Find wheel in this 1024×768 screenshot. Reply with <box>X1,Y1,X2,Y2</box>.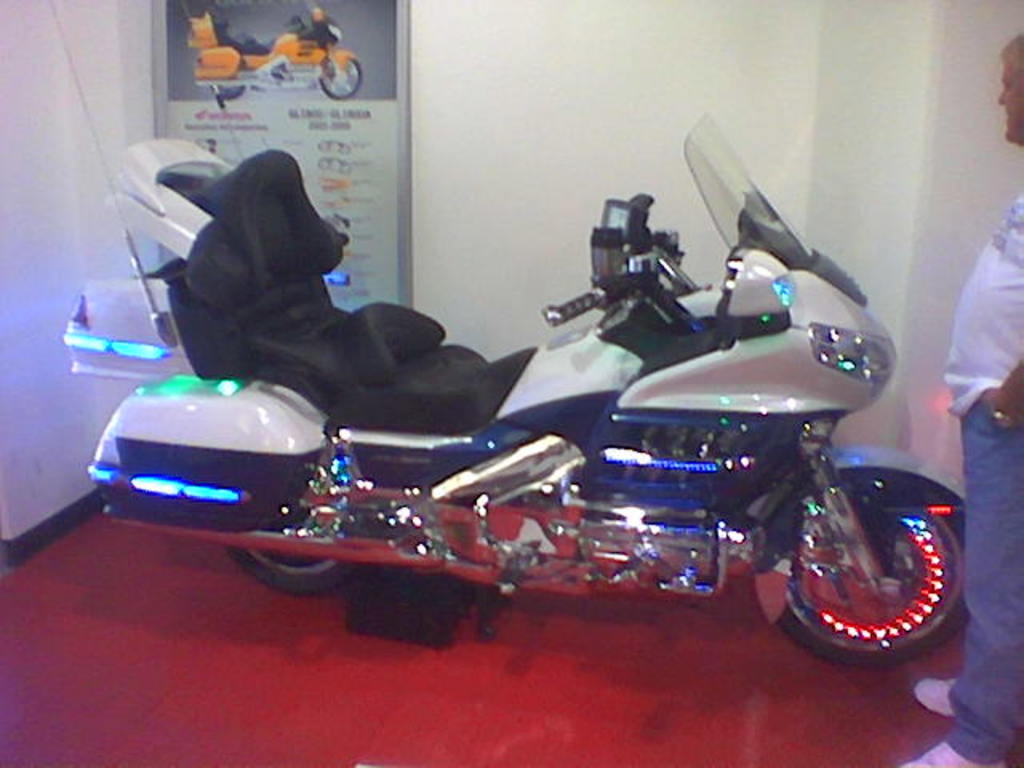
<box>213,83,245,101</box>.
